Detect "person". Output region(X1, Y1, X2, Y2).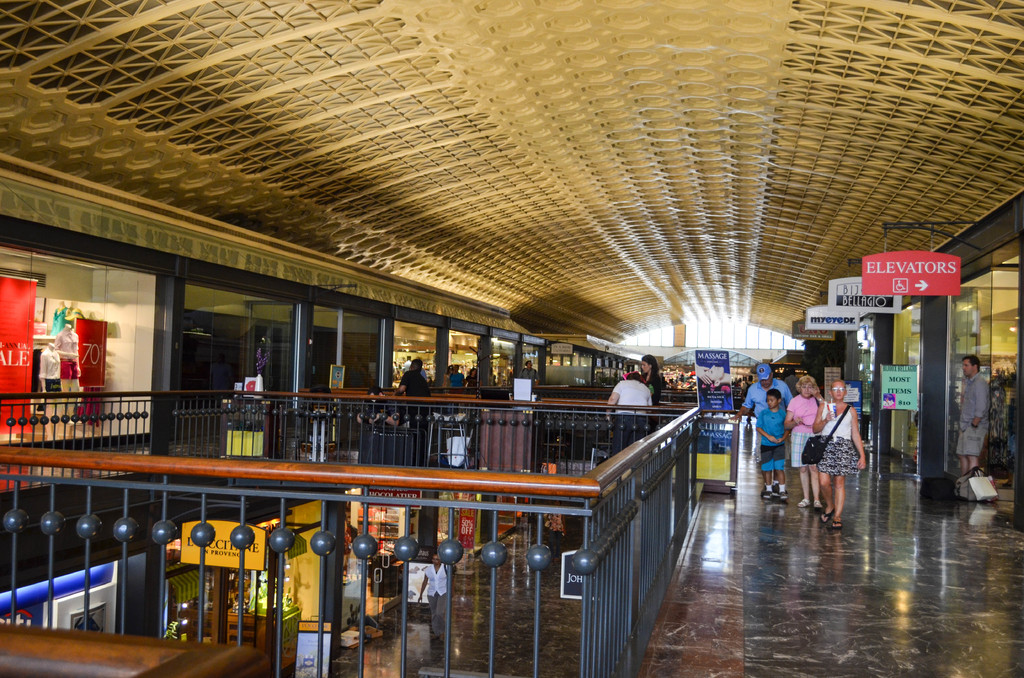
region(399, 359, 434, 469).
